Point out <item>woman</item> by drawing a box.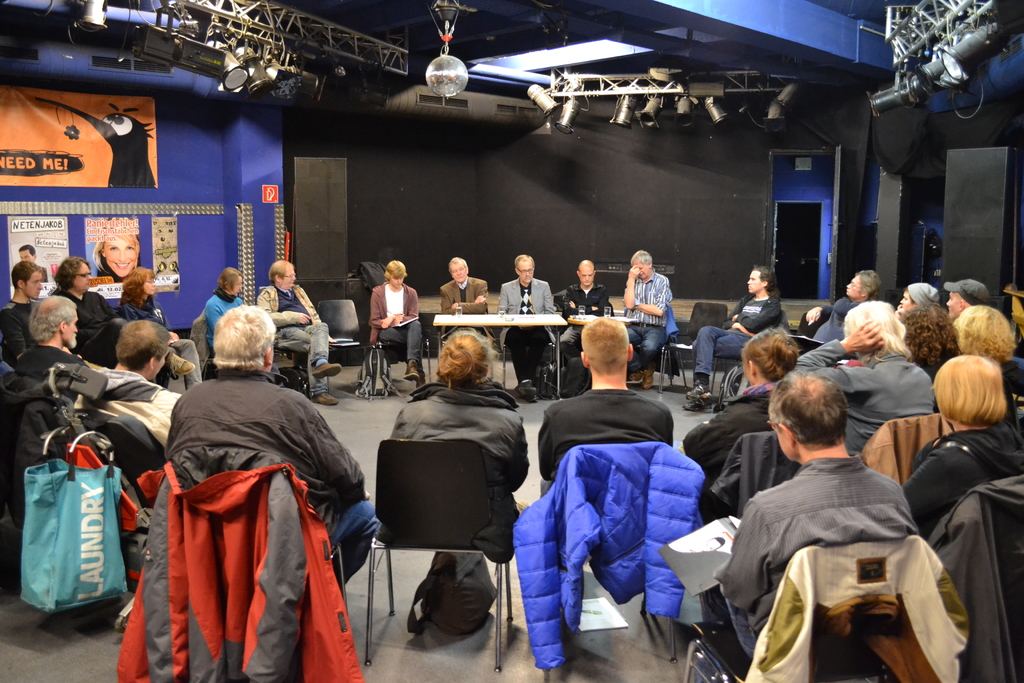
box=[387, 322, 530, 550].
